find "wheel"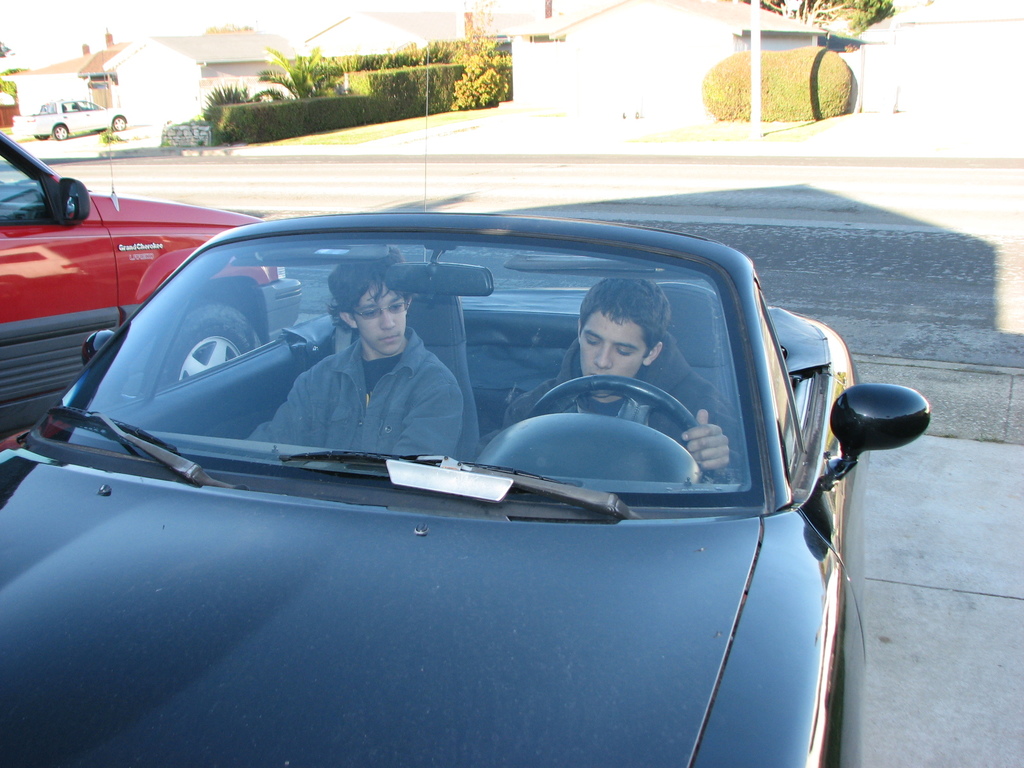
x1=525 y1=374 x2=715 y2=480
